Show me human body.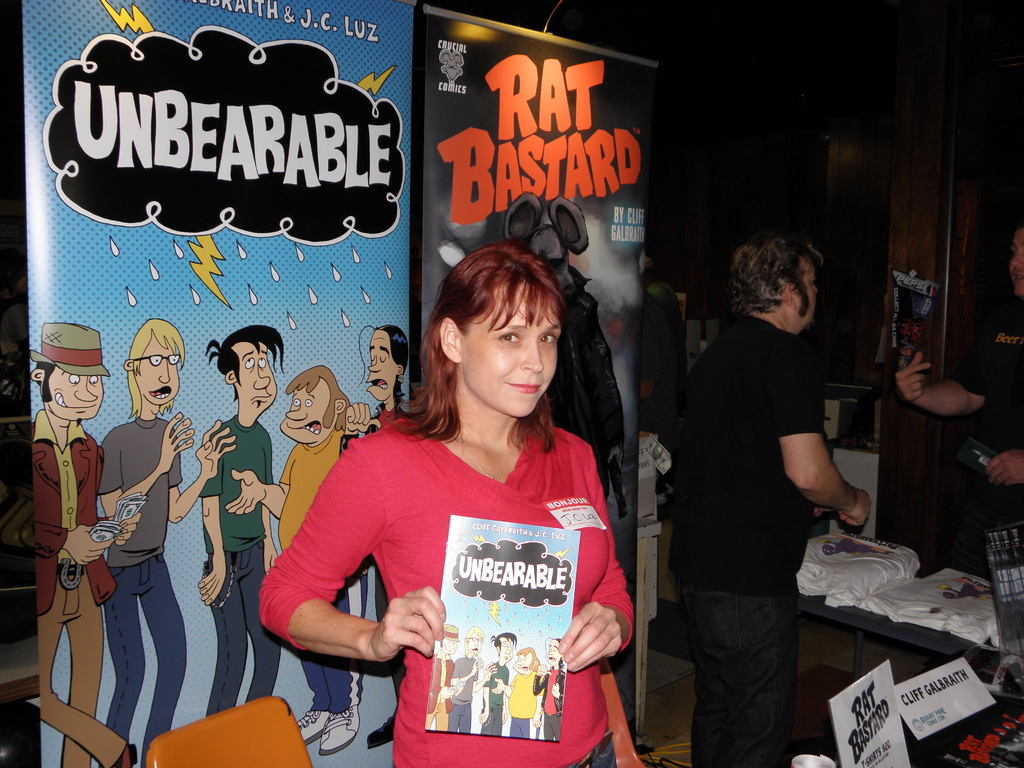
human body is here: <region>893, 294, 1023, 580</region>.
